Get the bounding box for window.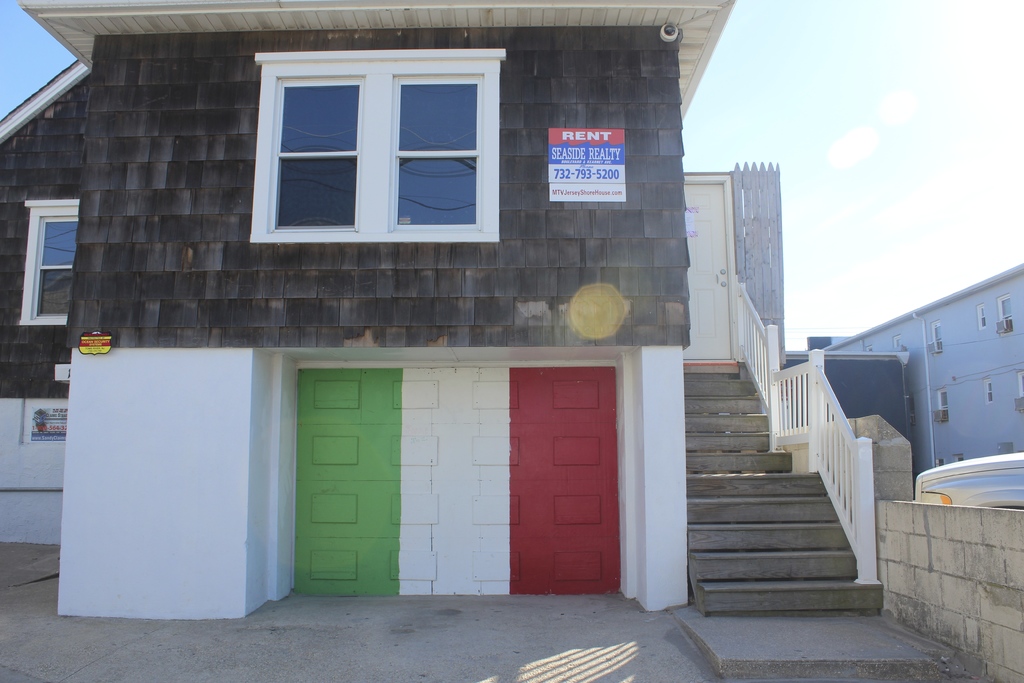
17,188,84,325.
